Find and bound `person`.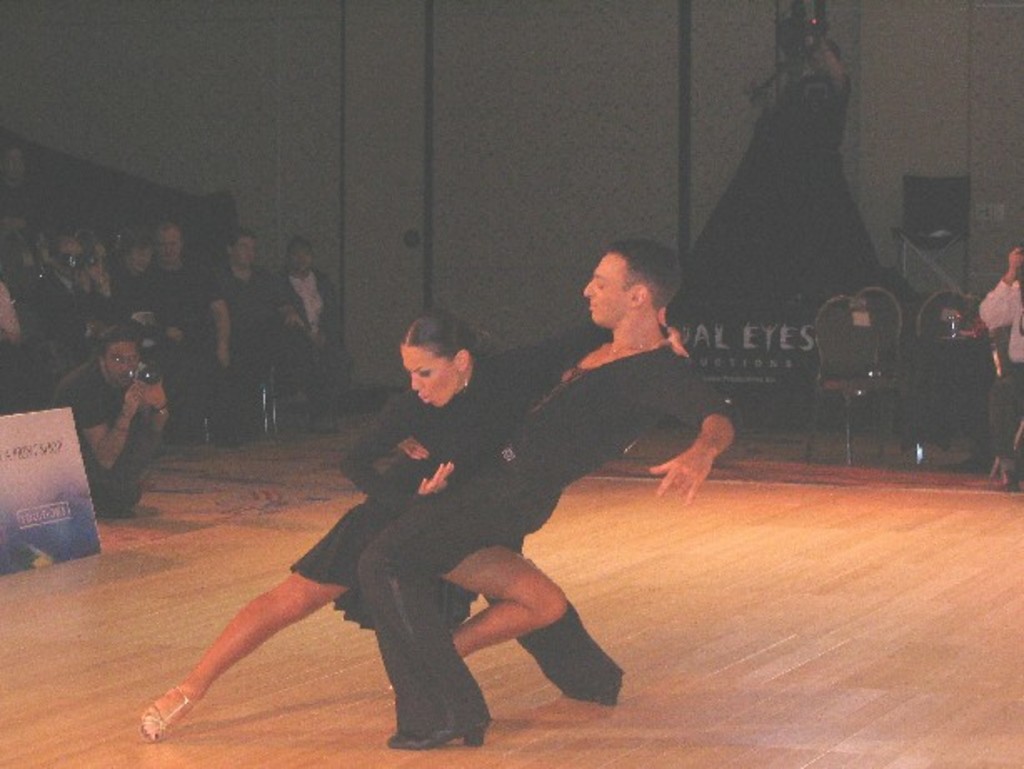
Bound: 355 234 737 754.
